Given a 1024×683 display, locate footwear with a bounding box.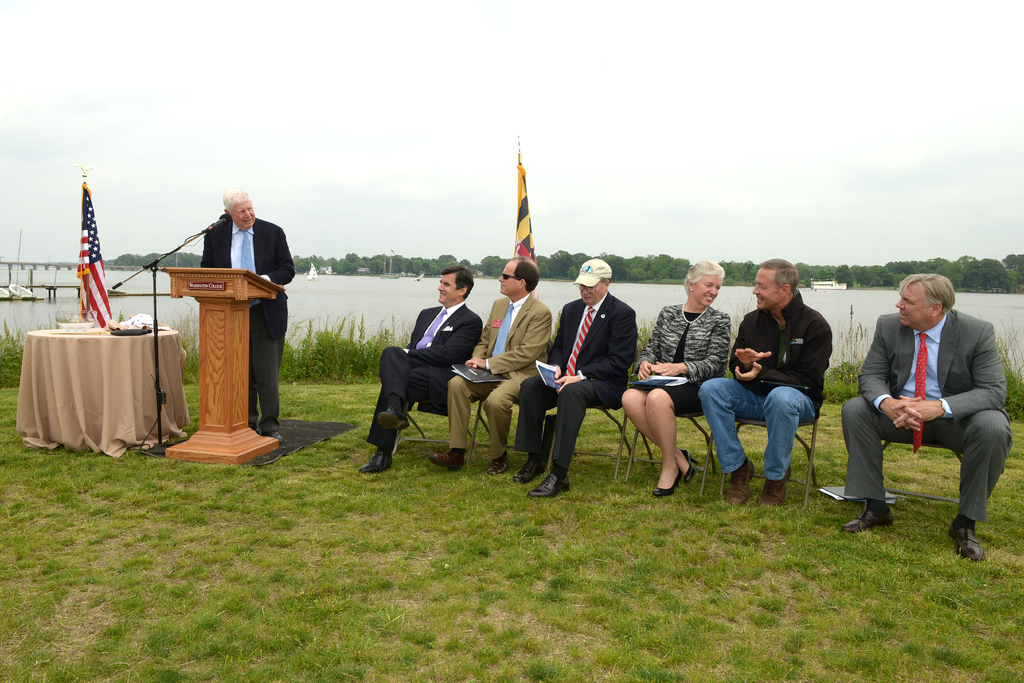
Located: [431,448,462,472].
